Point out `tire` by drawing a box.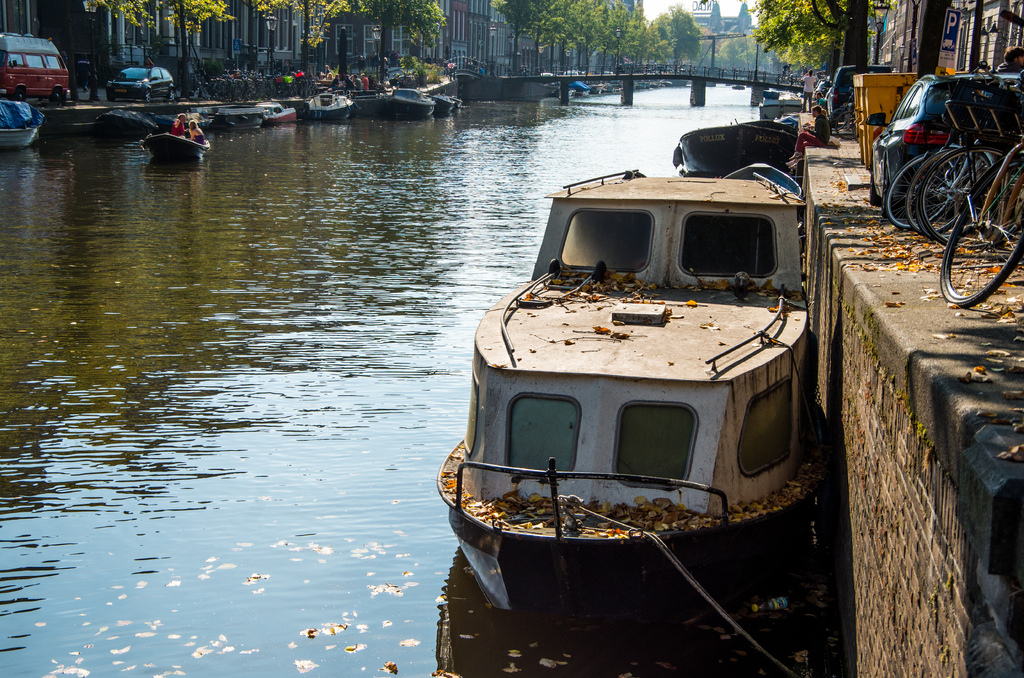
l=882, t=154, r=958, b=229.
